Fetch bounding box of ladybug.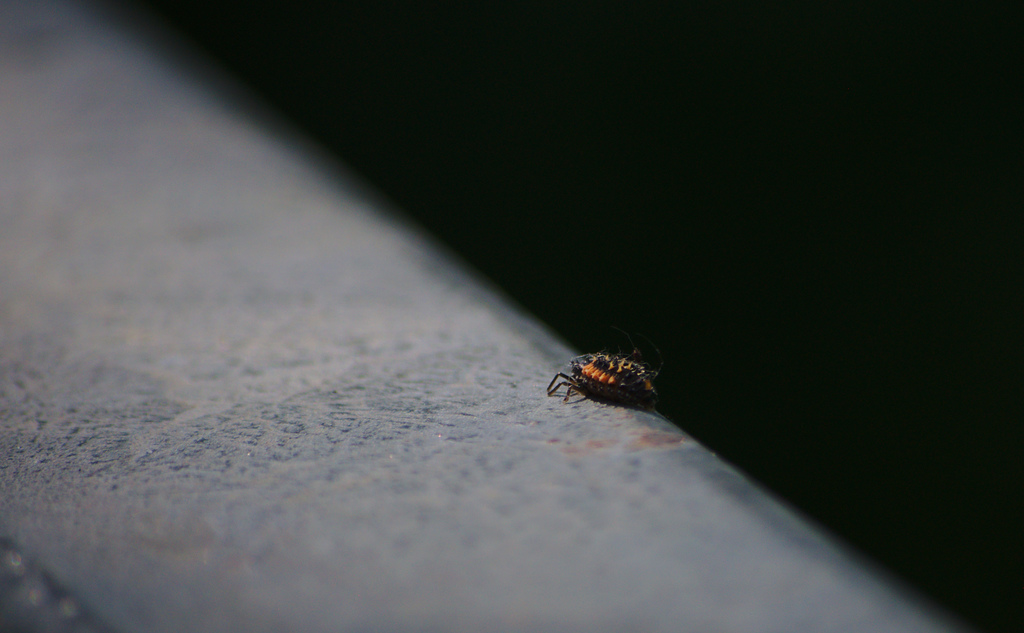
Bbox: pyautogui.locateOnScreen(547, 329, 664, 403).
